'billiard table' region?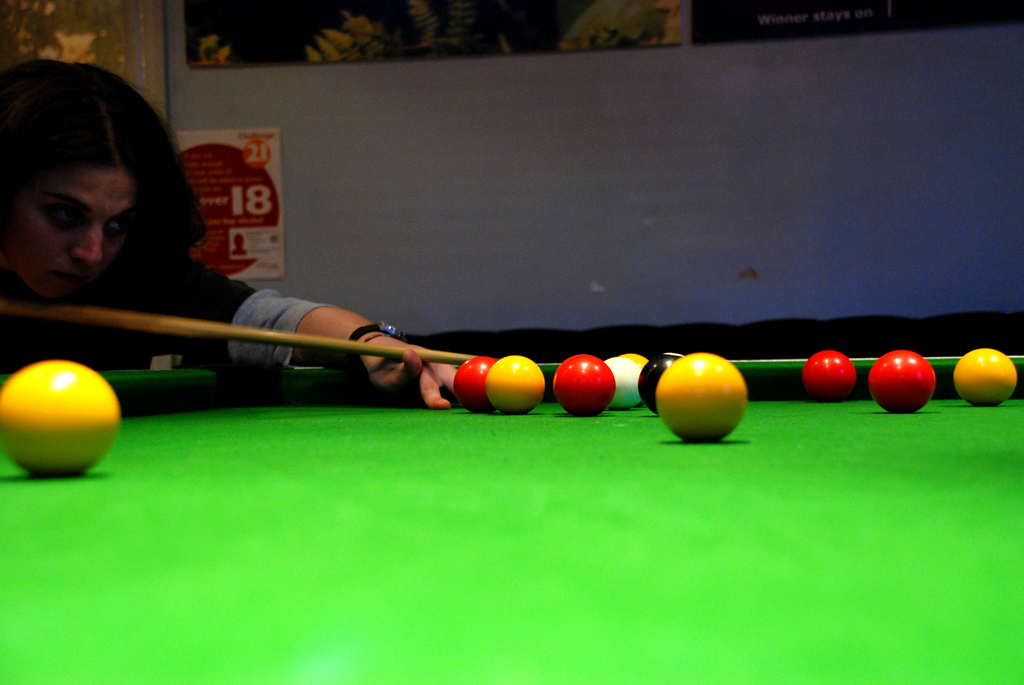
<region>0, 364, 1023, 684</region>
